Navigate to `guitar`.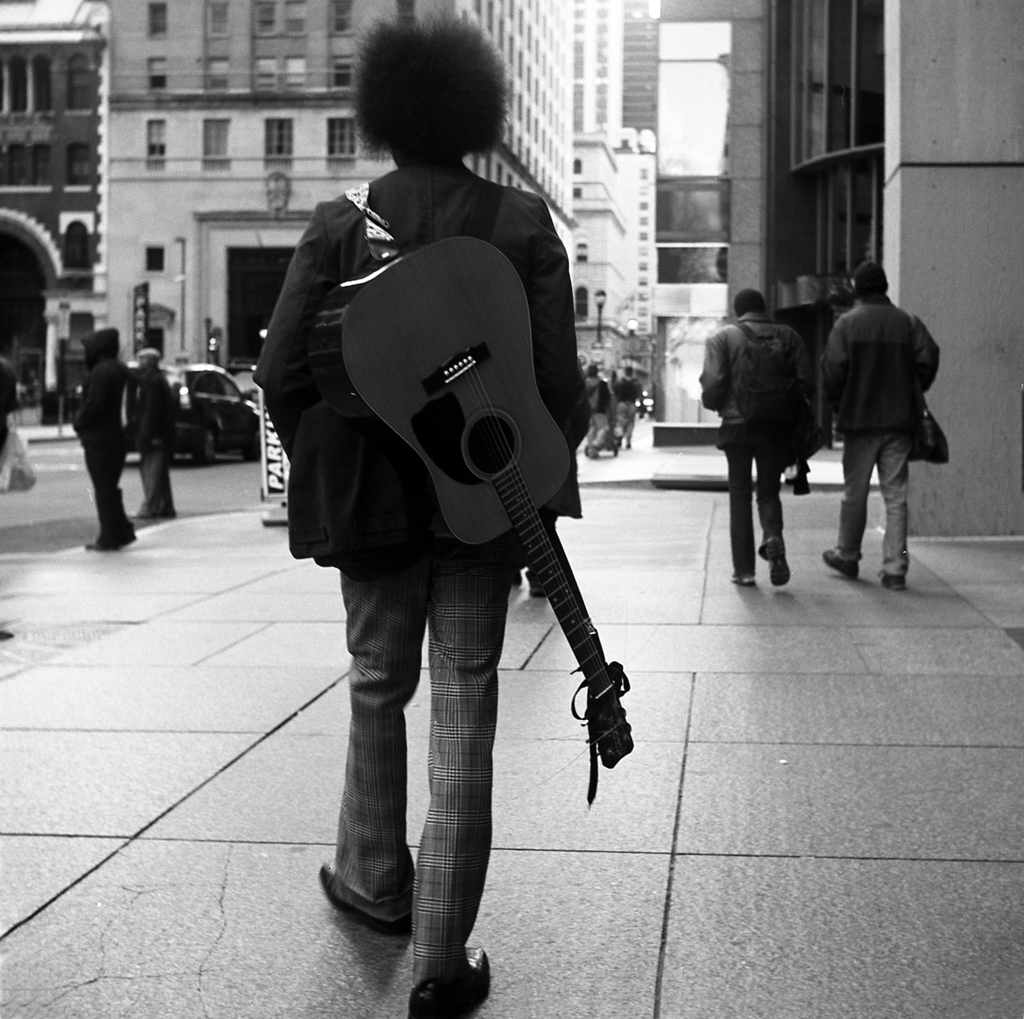
Navigation target: {"x1": 314, "y1": 232, "x2": 641, "y2": 806}.
